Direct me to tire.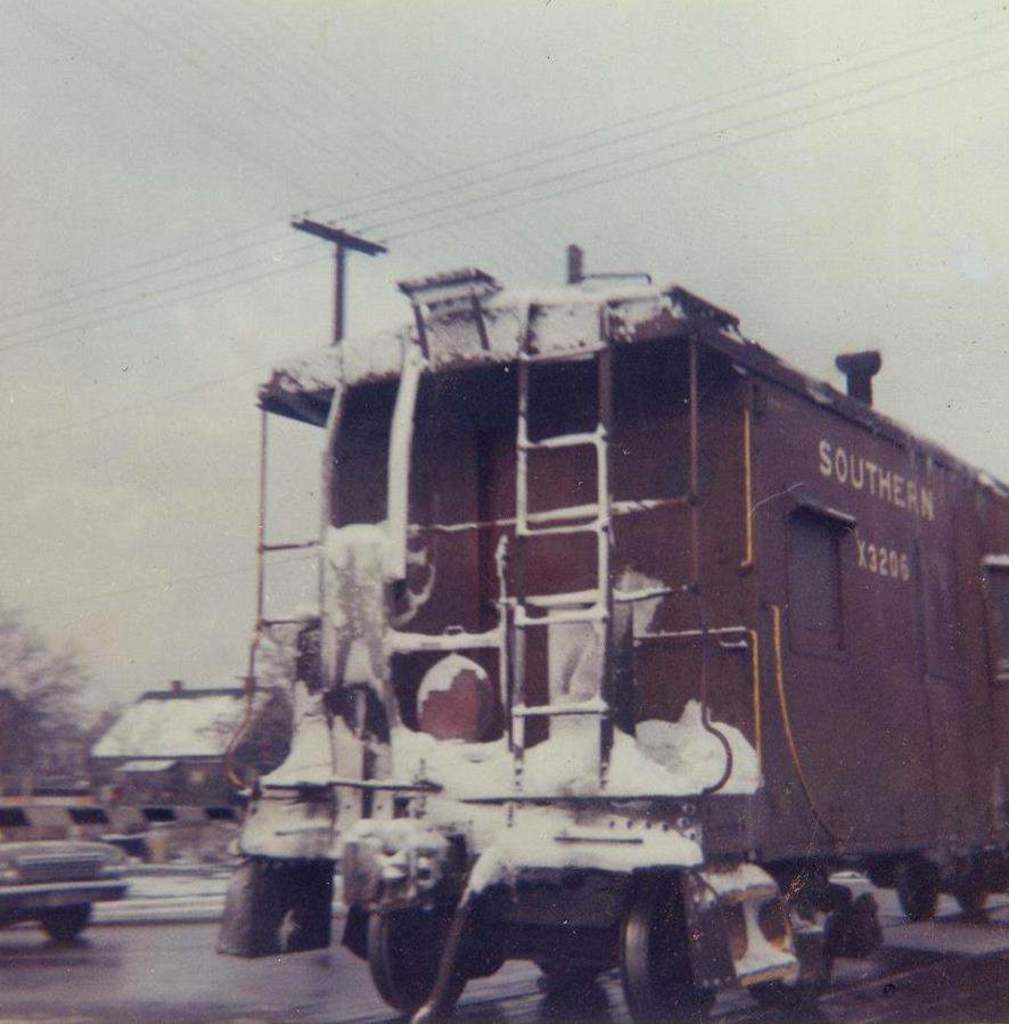
Direction: [34, 904, 91, 940].
